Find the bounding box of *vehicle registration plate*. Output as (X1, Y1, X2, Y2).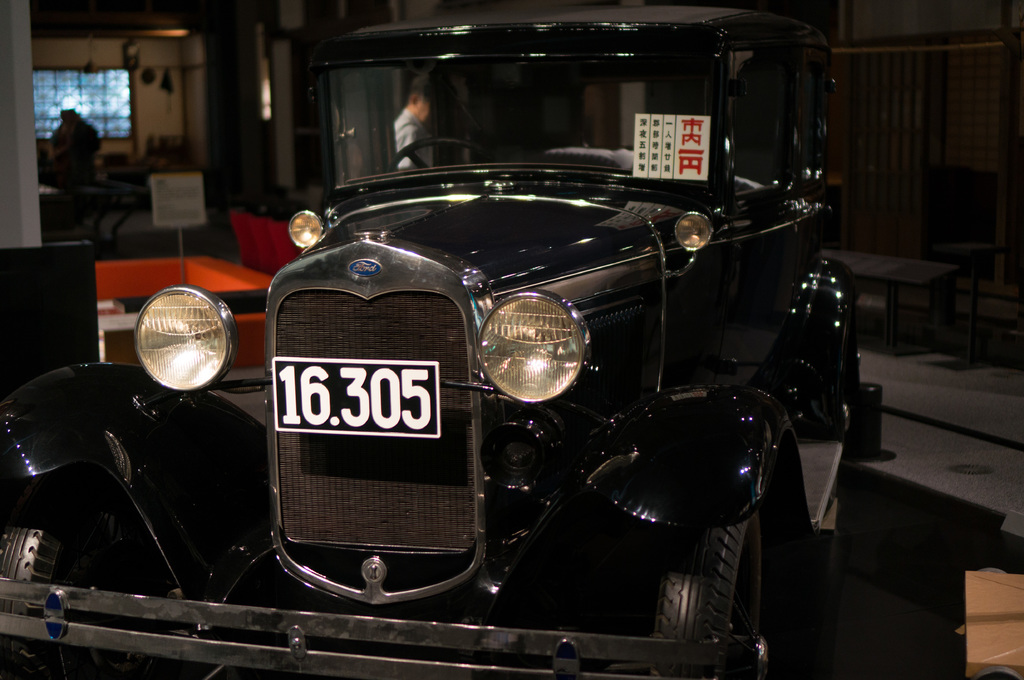
(273, 351, 438, 443).
